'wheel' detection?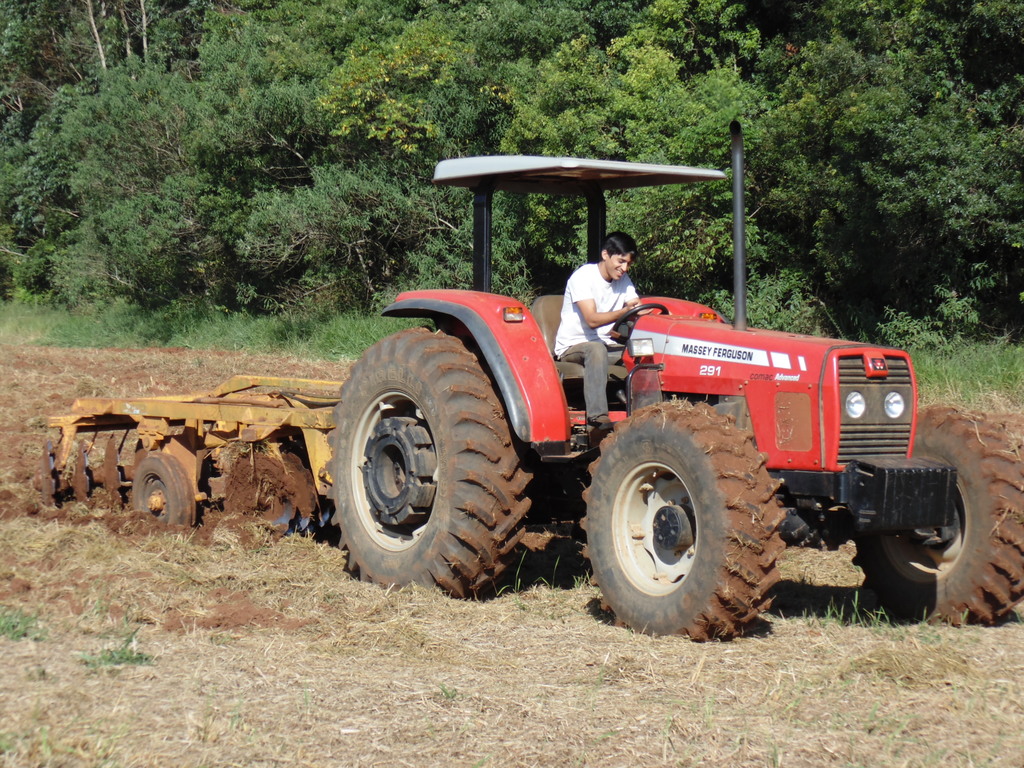
[848,404,1023,627]
